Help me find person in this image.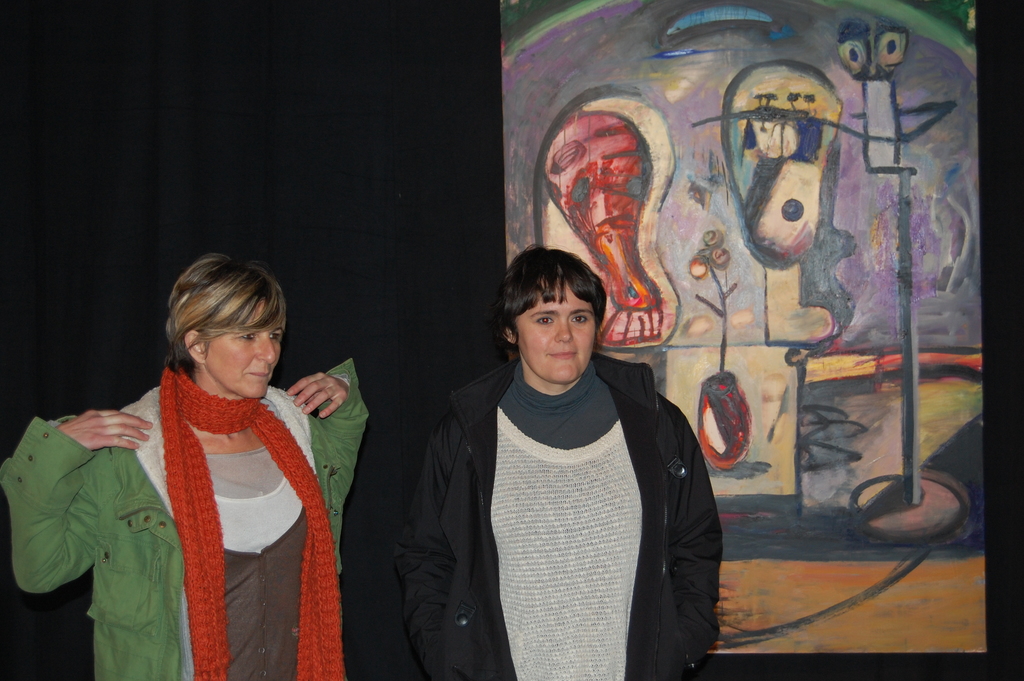
Found it: <region>0, 252, 368, 680</region>.
